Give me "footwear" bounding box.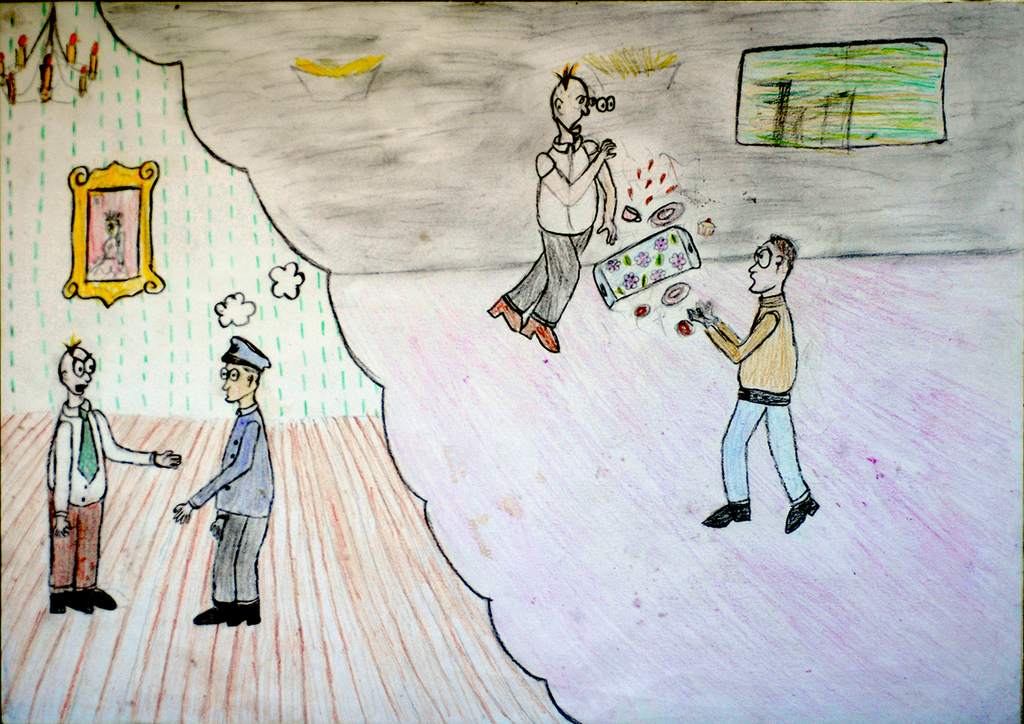
50,589,95,614.
